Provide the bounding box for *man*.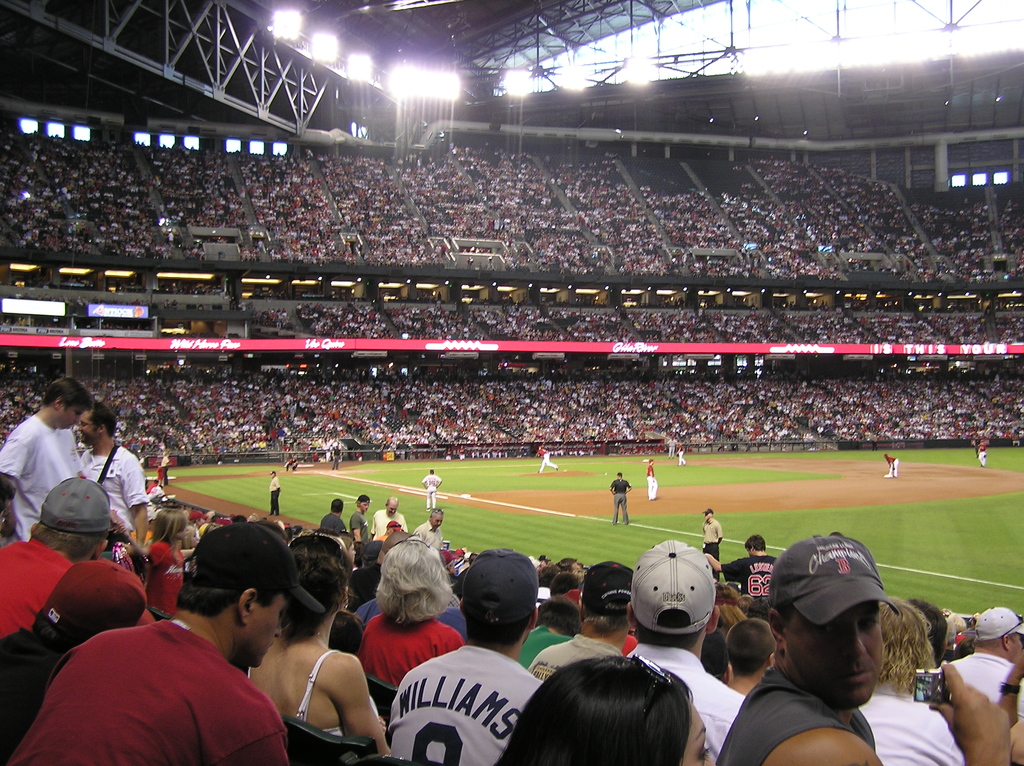
625, 541, 748, 765.
